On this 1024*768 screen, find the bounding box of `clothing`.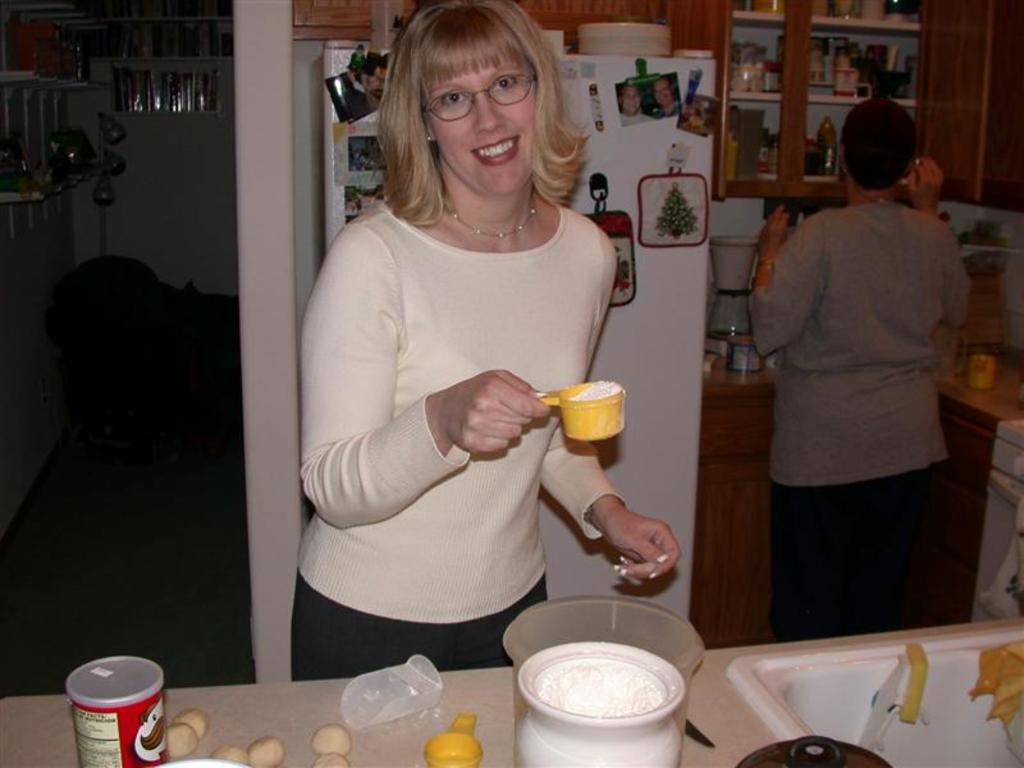
Bounding box: l=758, t=200, r=972, b=641.
